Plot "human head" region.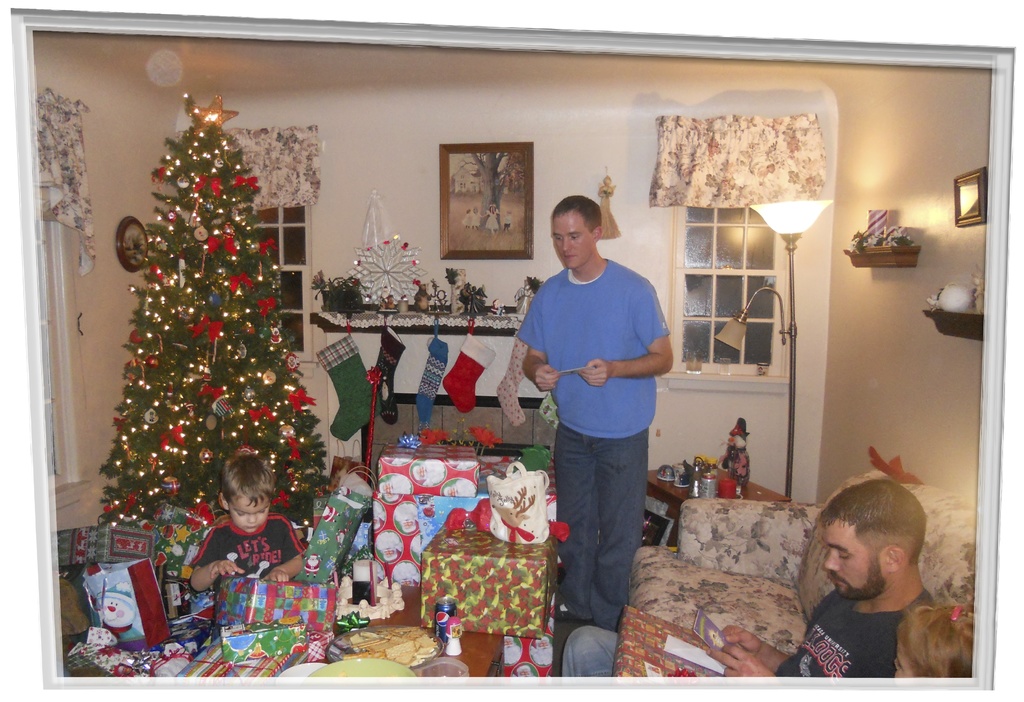
Plotted at l=806, t=470, r=932, b=642.
